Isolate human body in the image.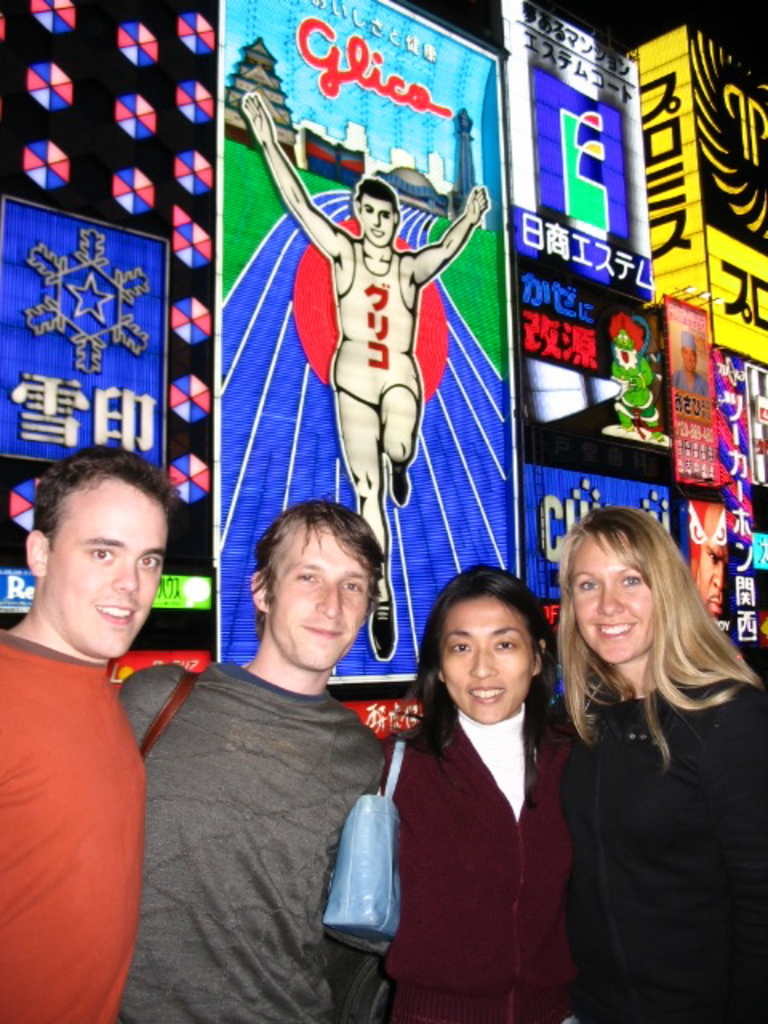
Isolated region: pyautogui.locateOnScreen(381, 560, 578, 1022).
